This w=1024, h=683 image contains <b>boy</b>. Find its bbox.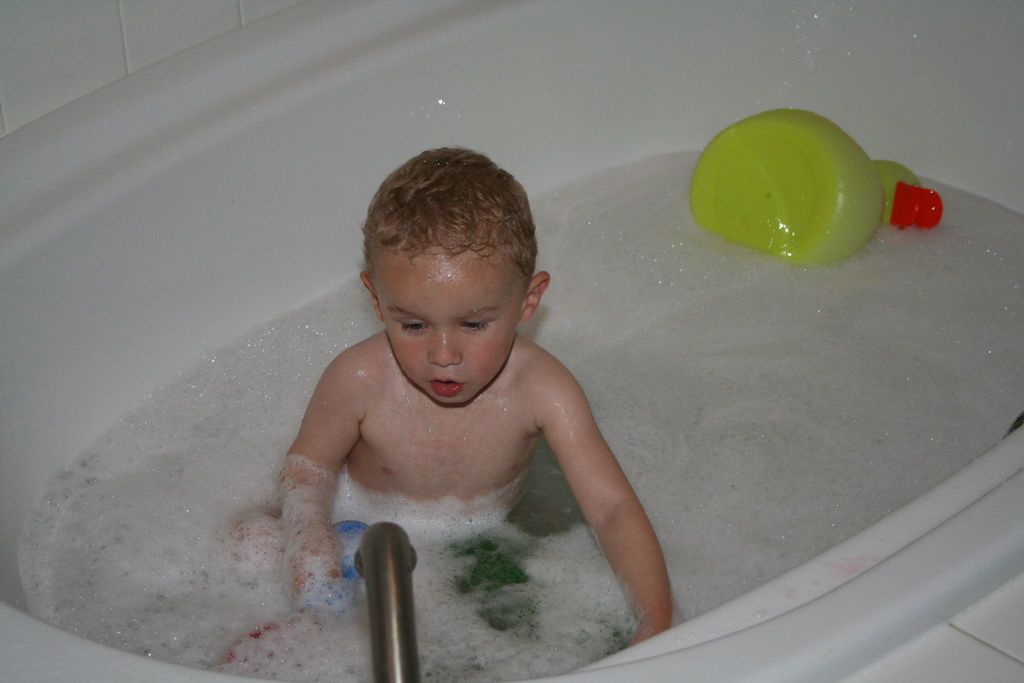
{"x1": 221, "y1": 149, "x2": 679, "y2": 654}.
